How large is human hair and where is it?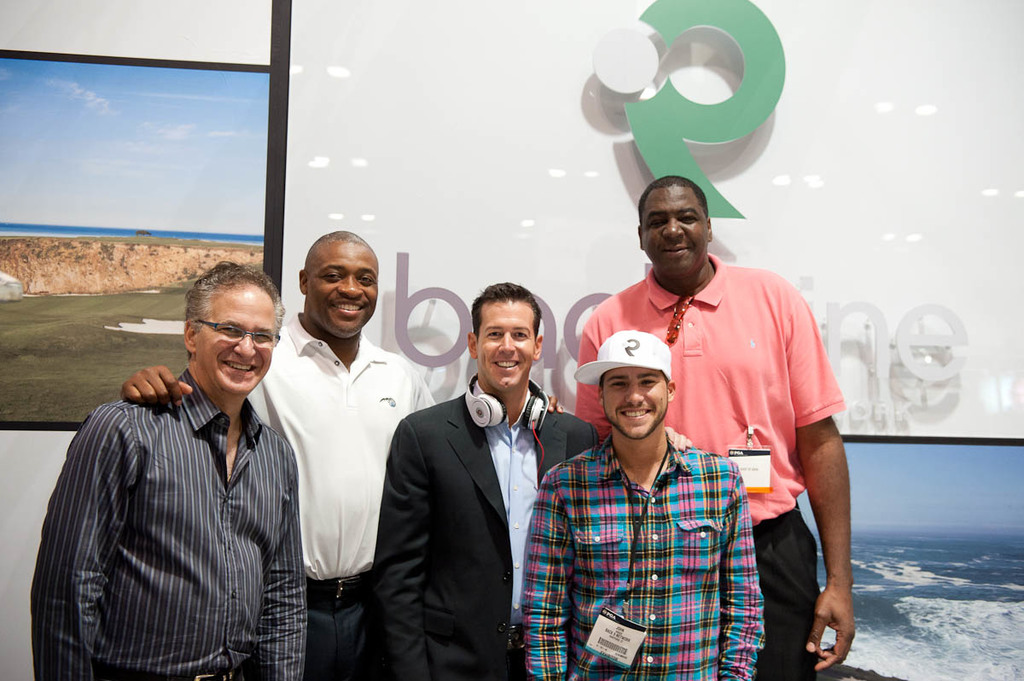
Bounding box: bbox=[176, 261, 288, 339].
